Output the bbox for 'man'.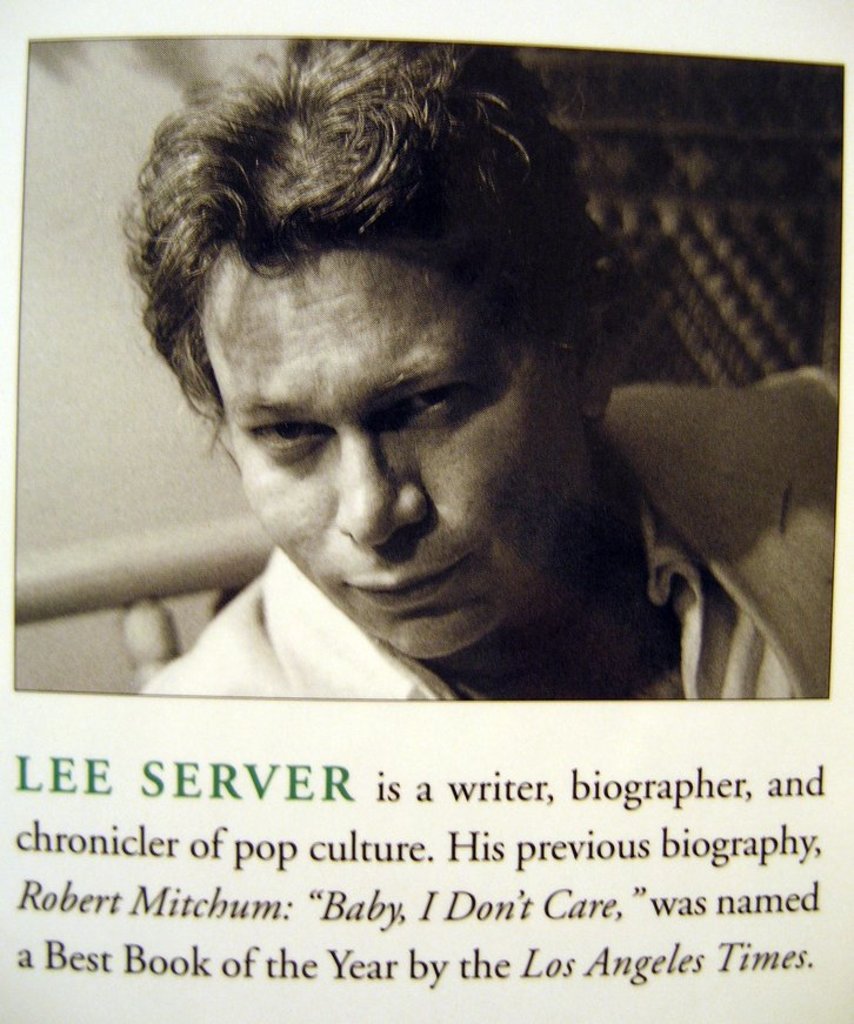
box(54, 59, 799, 796).
